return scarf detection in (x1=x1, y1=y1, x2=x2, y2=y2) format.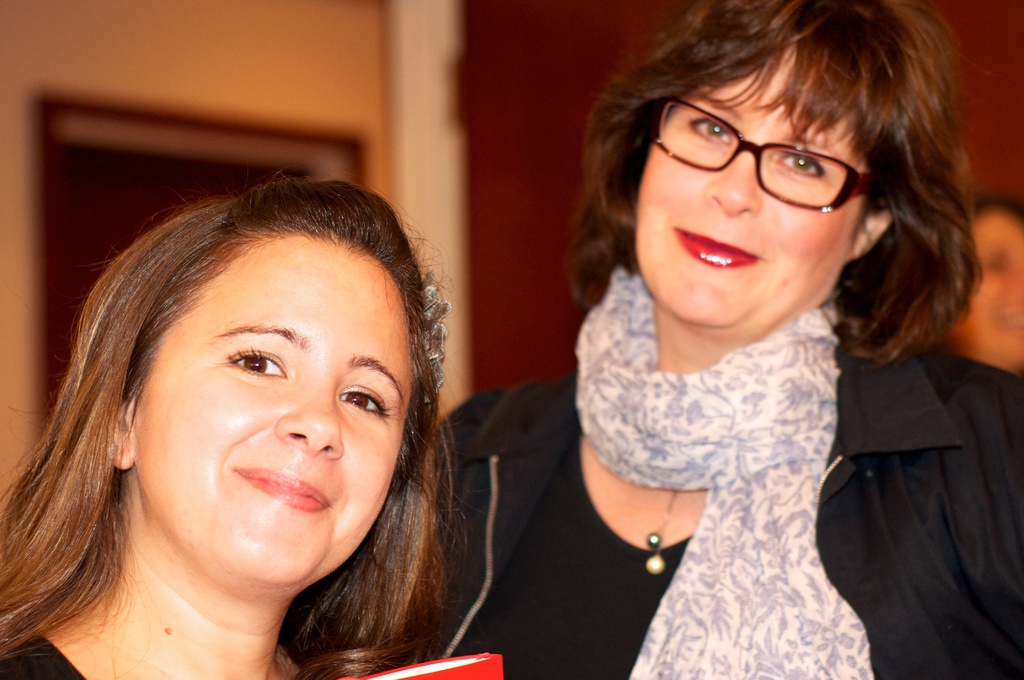
(x1=569, y1=268, x2=876, y2=679).
